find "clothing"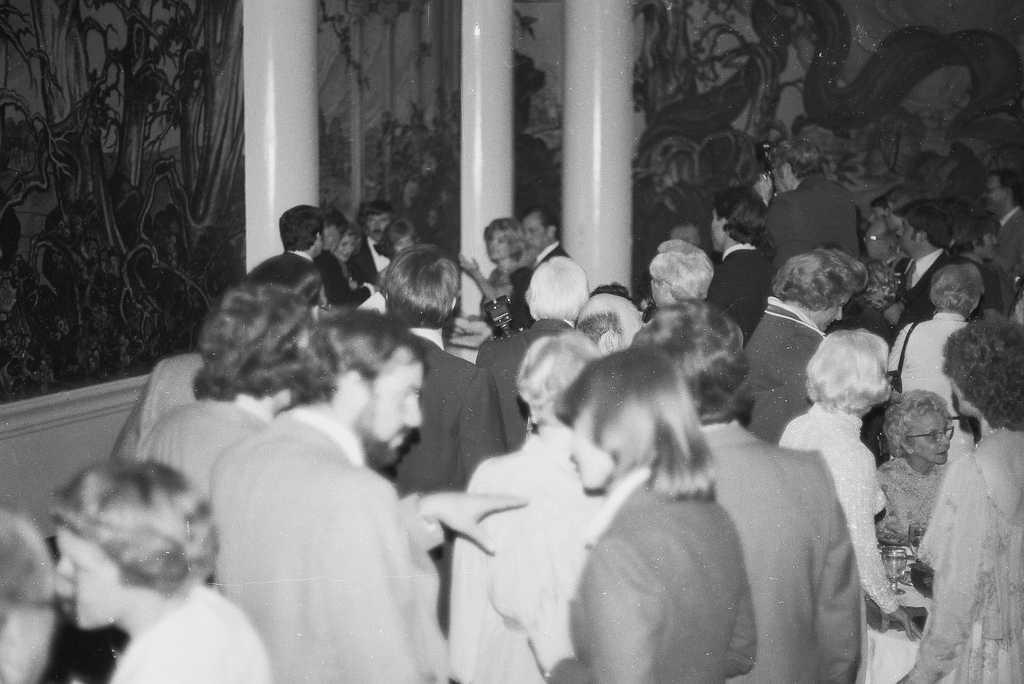
<region>747, 300, 828, 448</region>
